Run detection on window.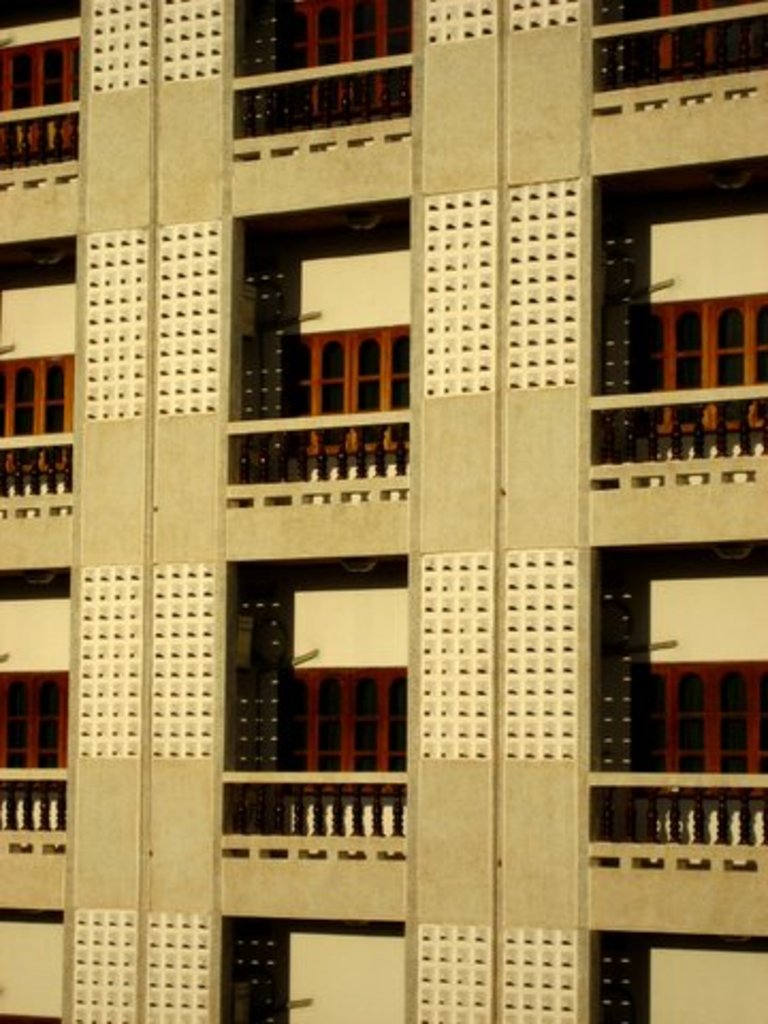
Result: select_region(275, 0, 405, 128).
